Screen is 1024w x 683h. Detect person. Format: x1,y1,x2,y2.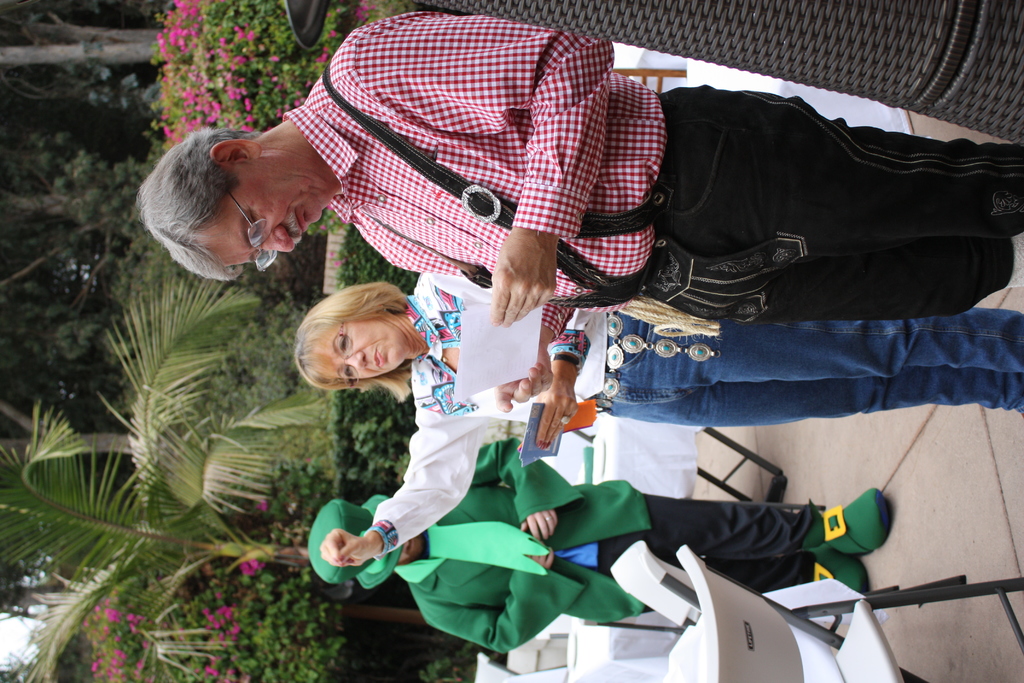
292,265,1023,570.
